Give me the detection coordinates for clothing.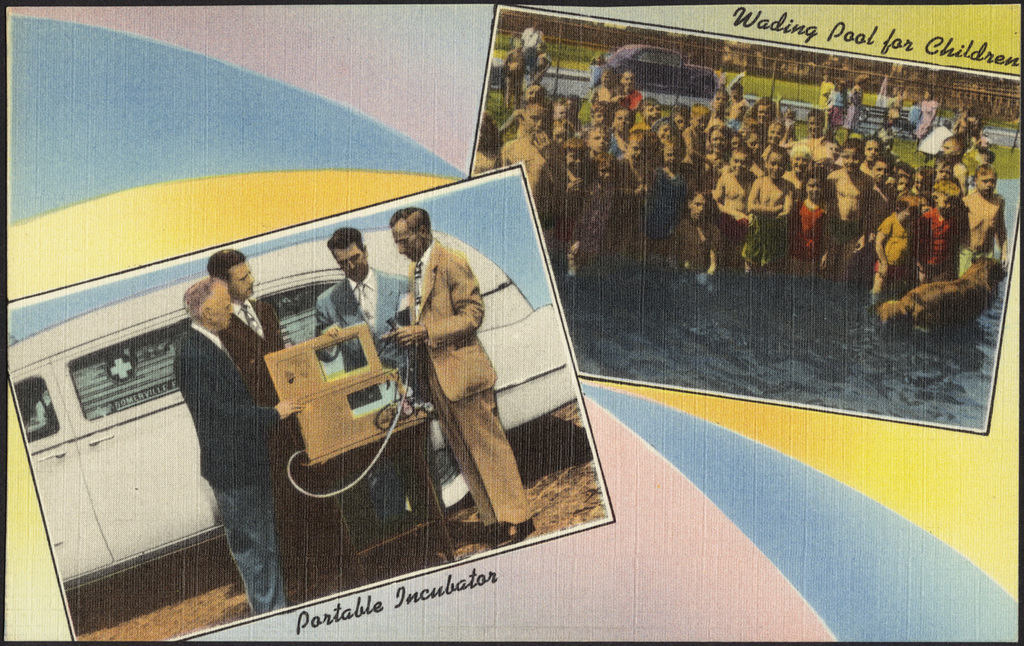
(x1=870, y1=207, x2=918, y2=285).
